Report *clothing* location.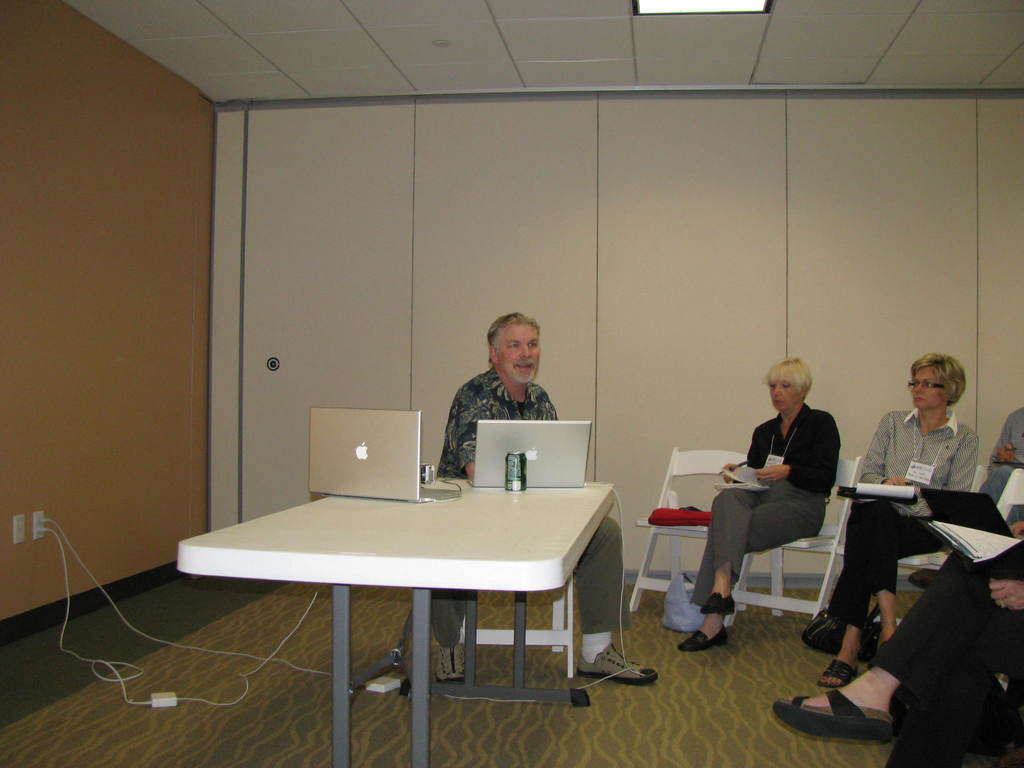
Report: Rect(406, 359, 632, 646).
